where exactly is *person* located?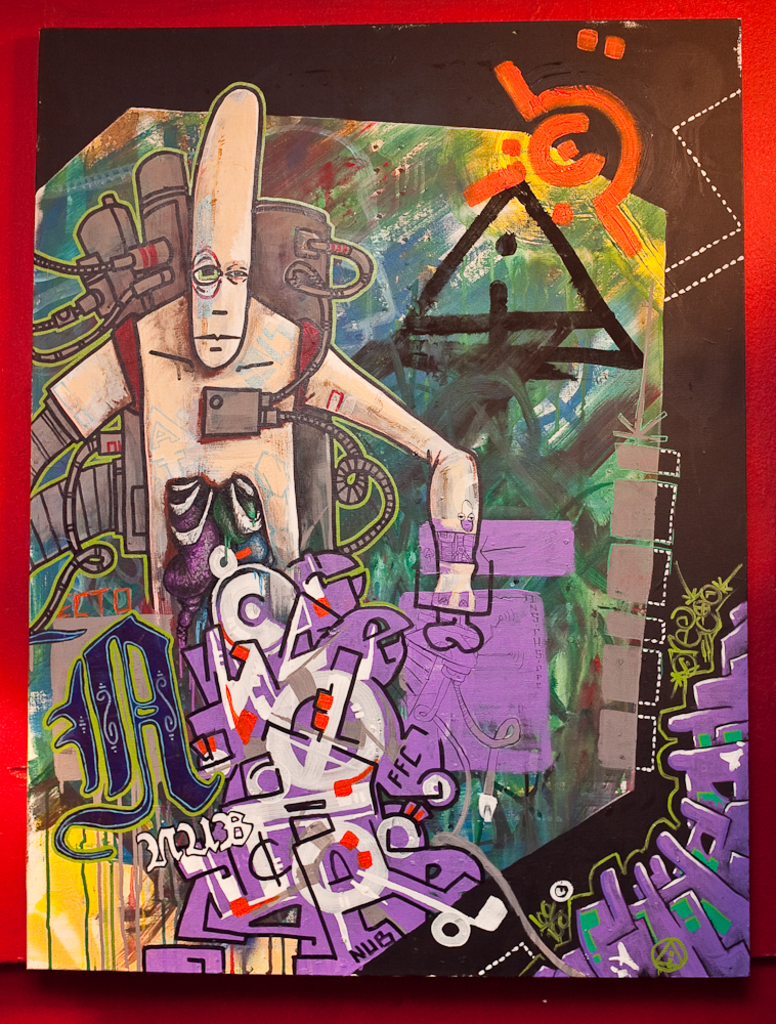
Its bounding box is Rect(24, 82, 500, 648).
